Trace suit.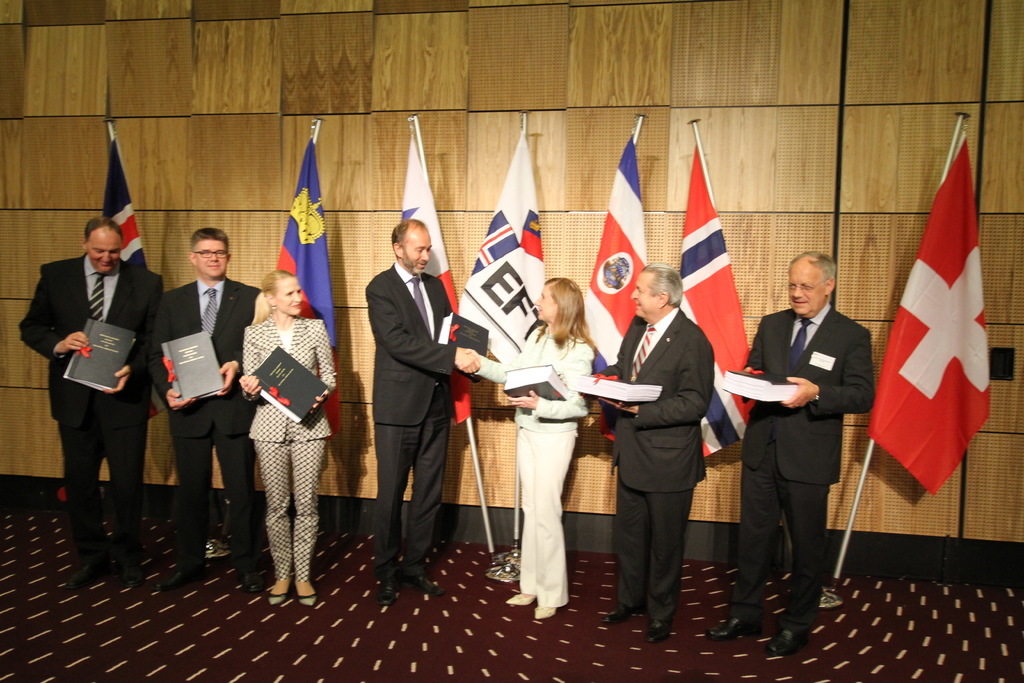
Traced to select_region(166, 281, 267, 566).
